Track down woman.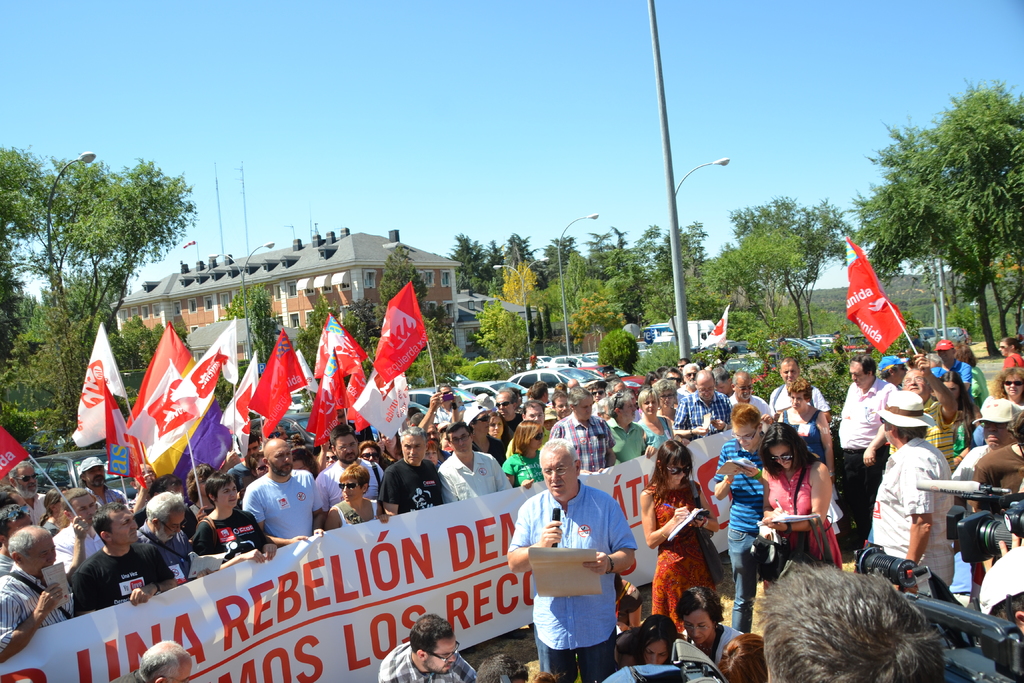
Tracked to detection(378, 422, 403, 463).
